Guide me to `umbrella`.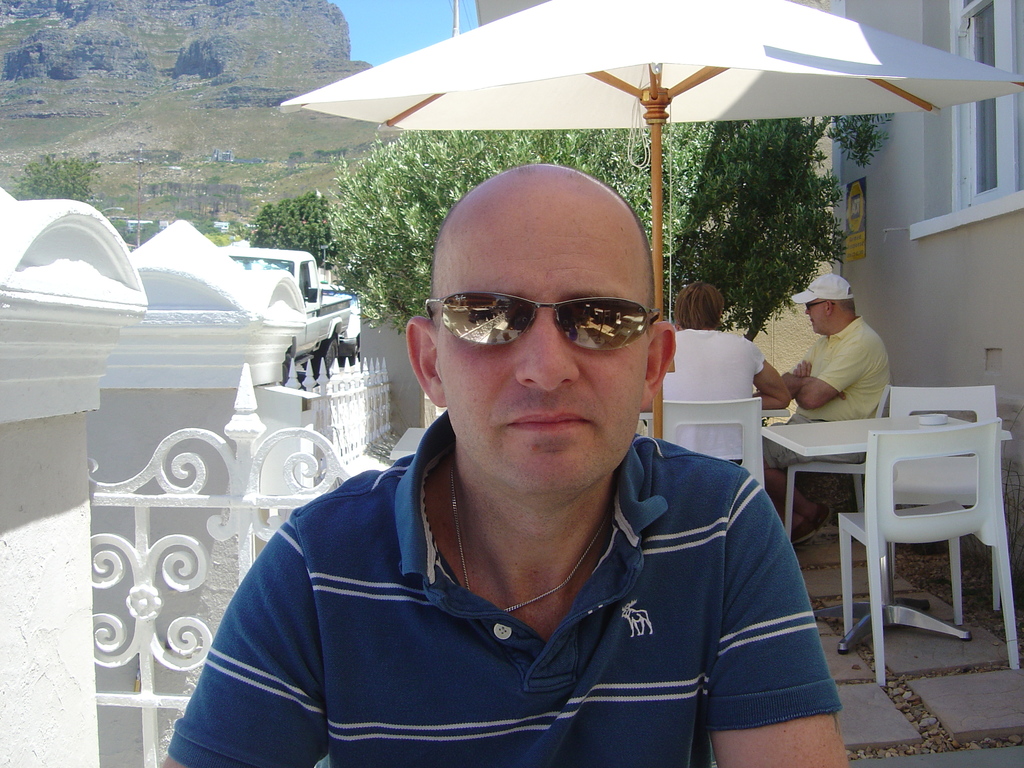
Guidance: [280, 0, 1023, 439].
